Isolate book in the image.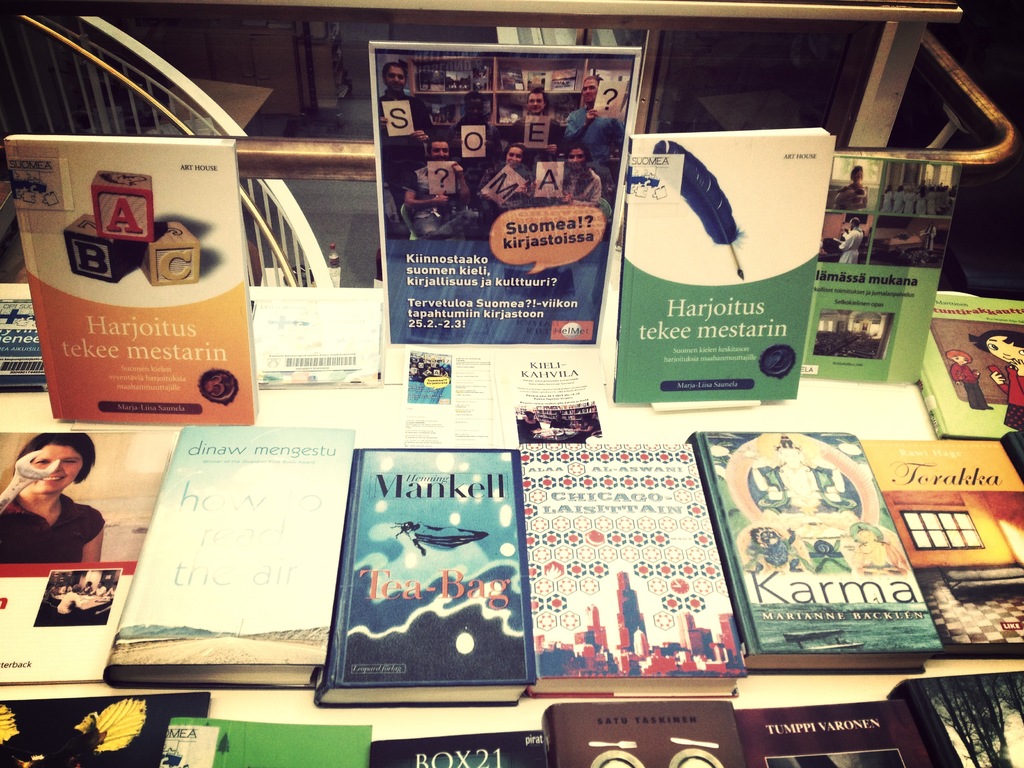
Isolated region: [367, 733, 548, 767].
